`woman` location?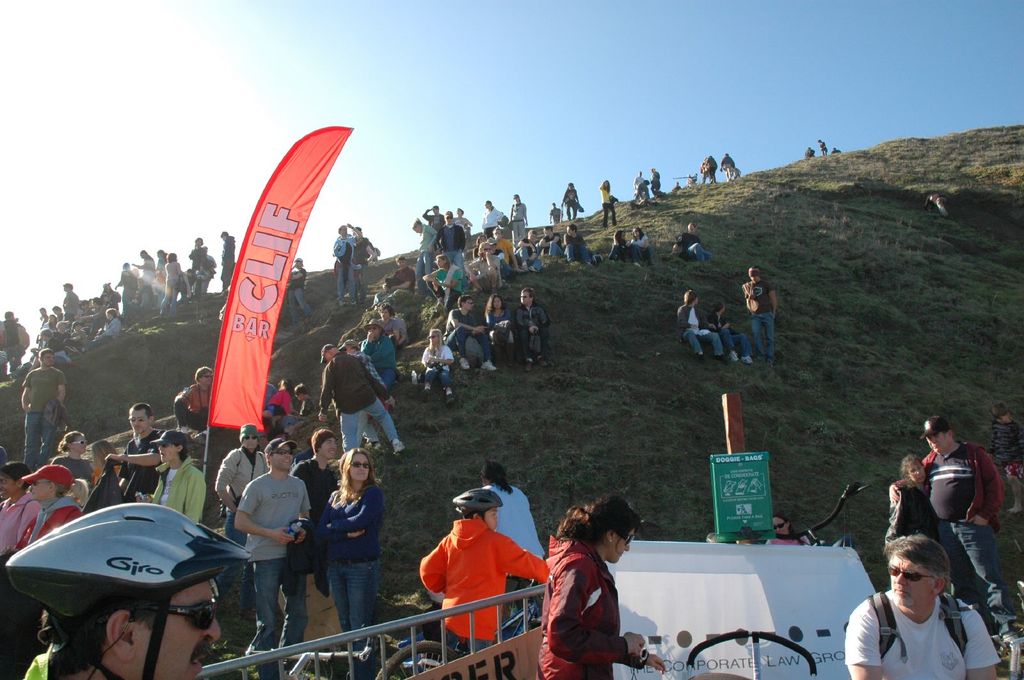
(left=413, top=218, right=438, bottom=284)
